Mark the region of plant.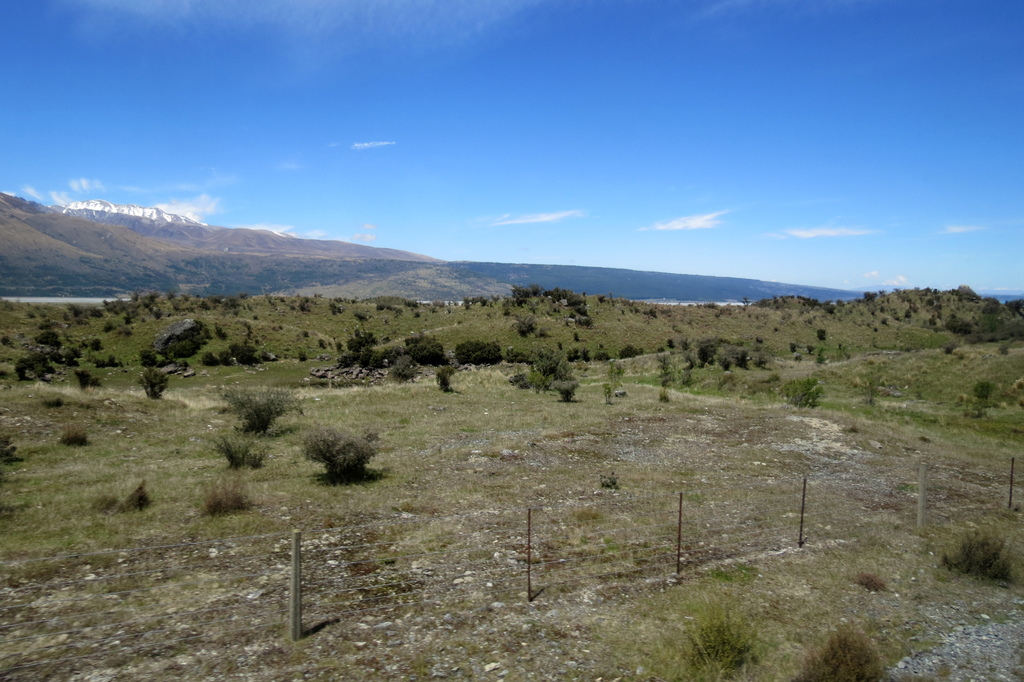
Region: select_region(538, 329, 555, 337).
